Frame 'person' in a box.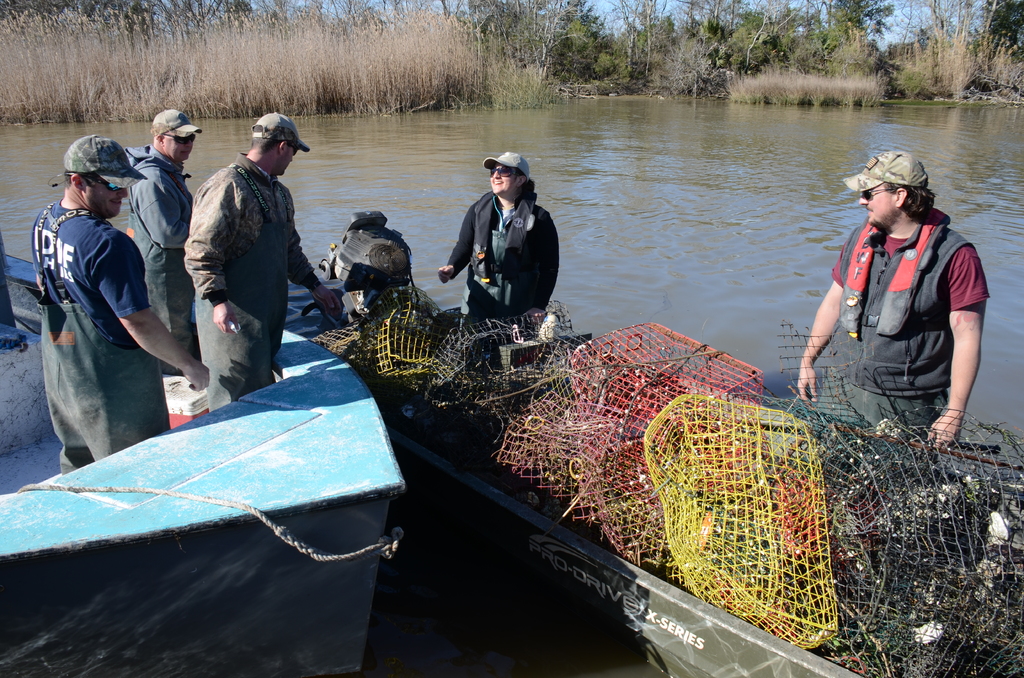
region(180, 110, 346, 398).
